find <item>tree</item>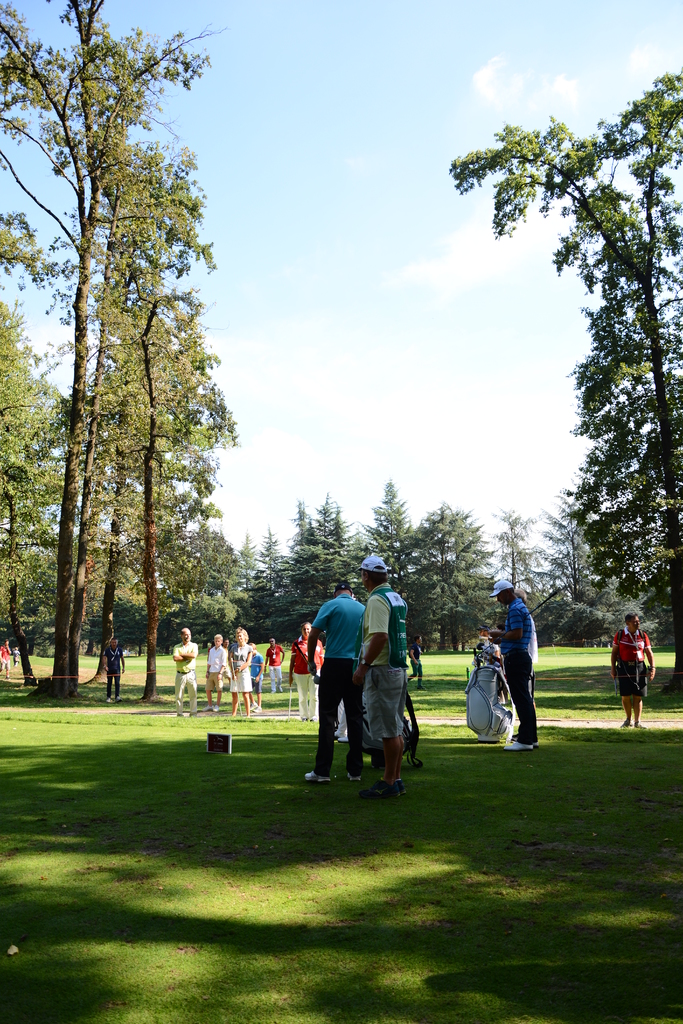
(104, 15, 234, 700)
